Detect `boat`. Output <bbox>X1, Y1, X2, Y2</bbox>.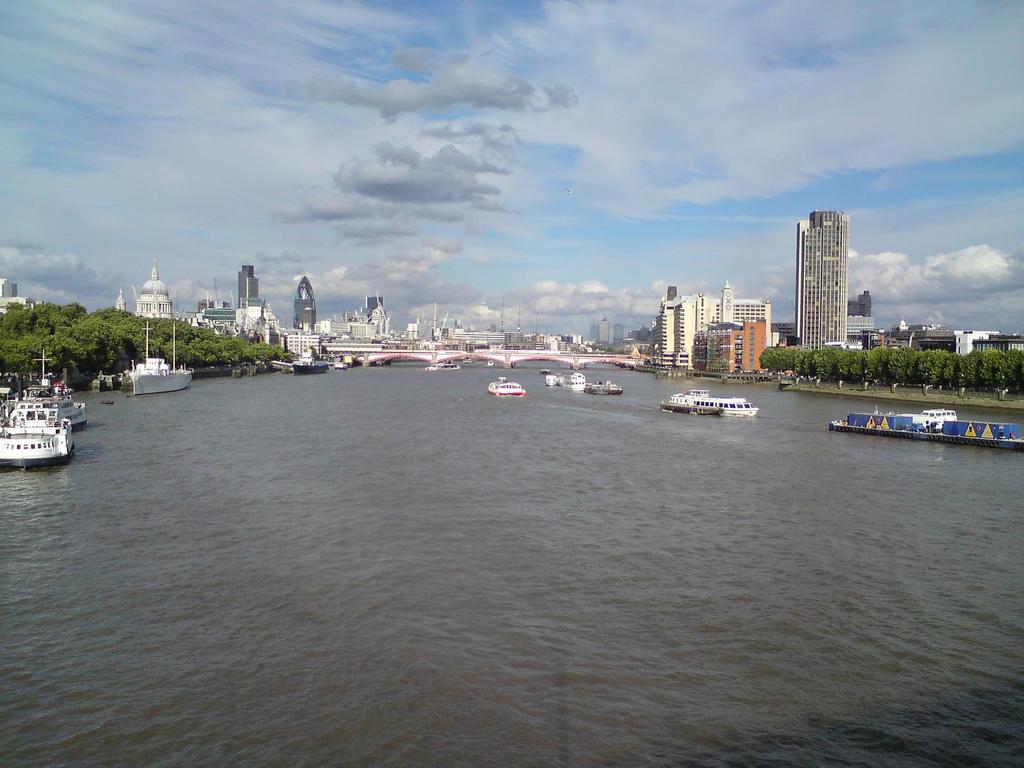
<bbox>285, 348, 334, 377</bbox>.
